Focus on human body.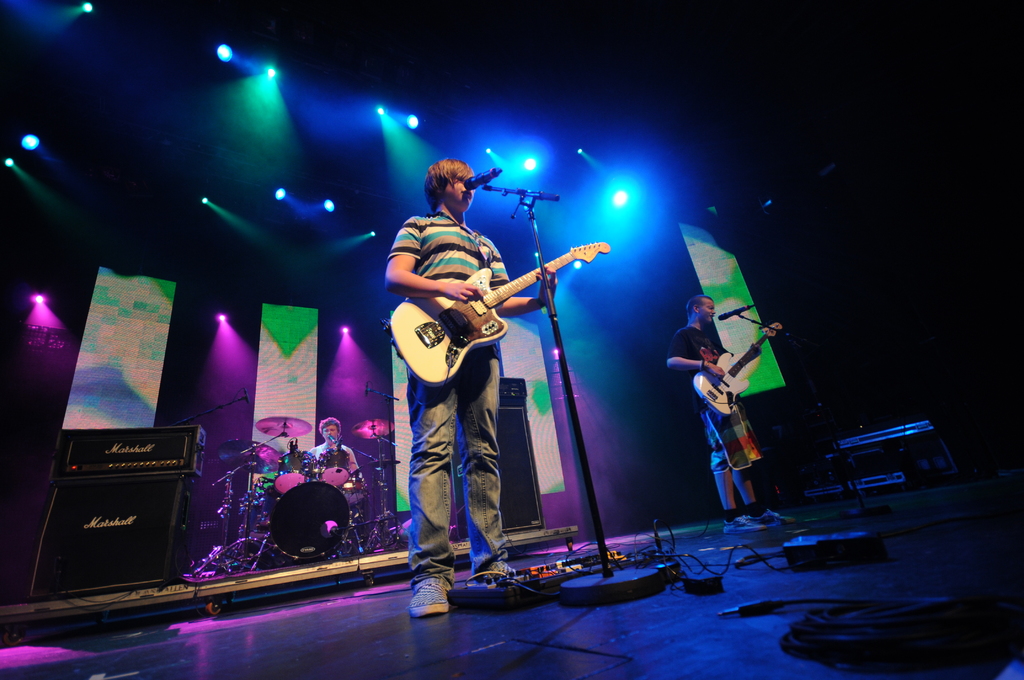
Focused at <region>667, 321, 783, 534</region>.
